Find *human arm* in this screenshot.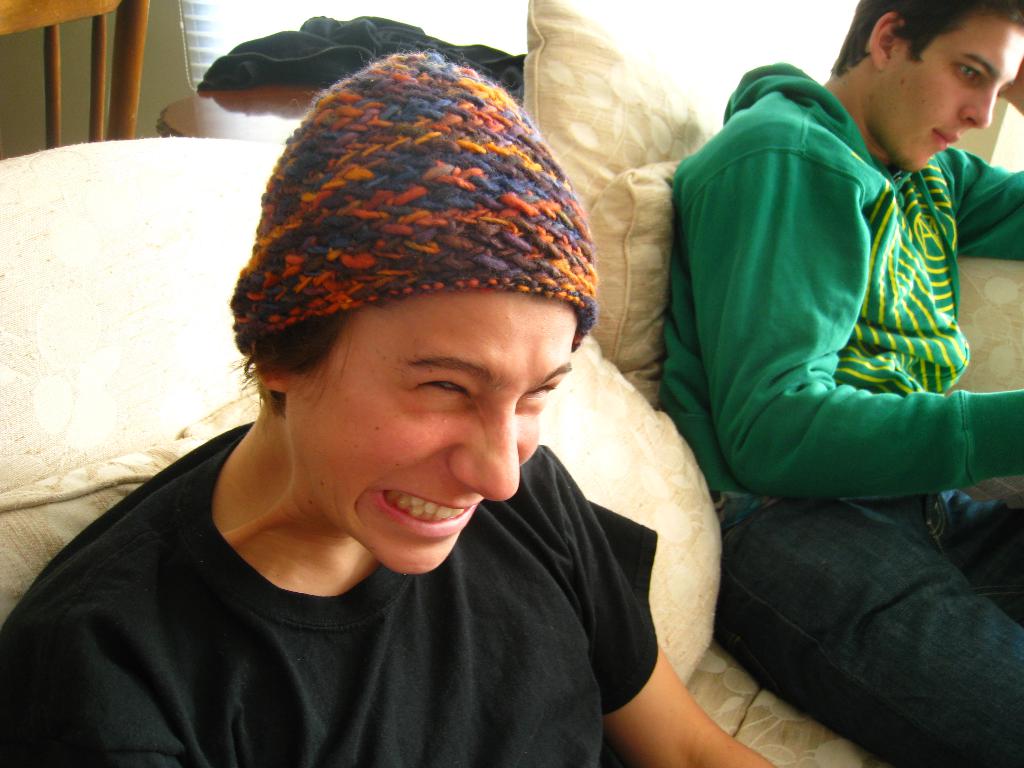
The bounding box for *human arm* is [944,56,1023,259].
